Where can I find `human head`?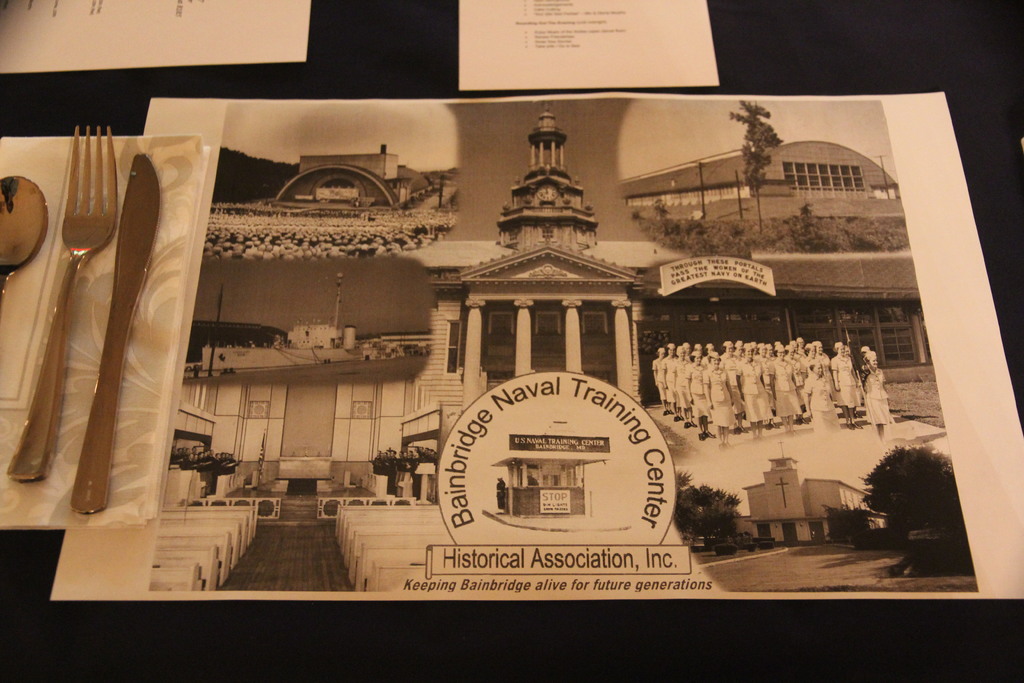
You can find it at (835,344,847,356).
